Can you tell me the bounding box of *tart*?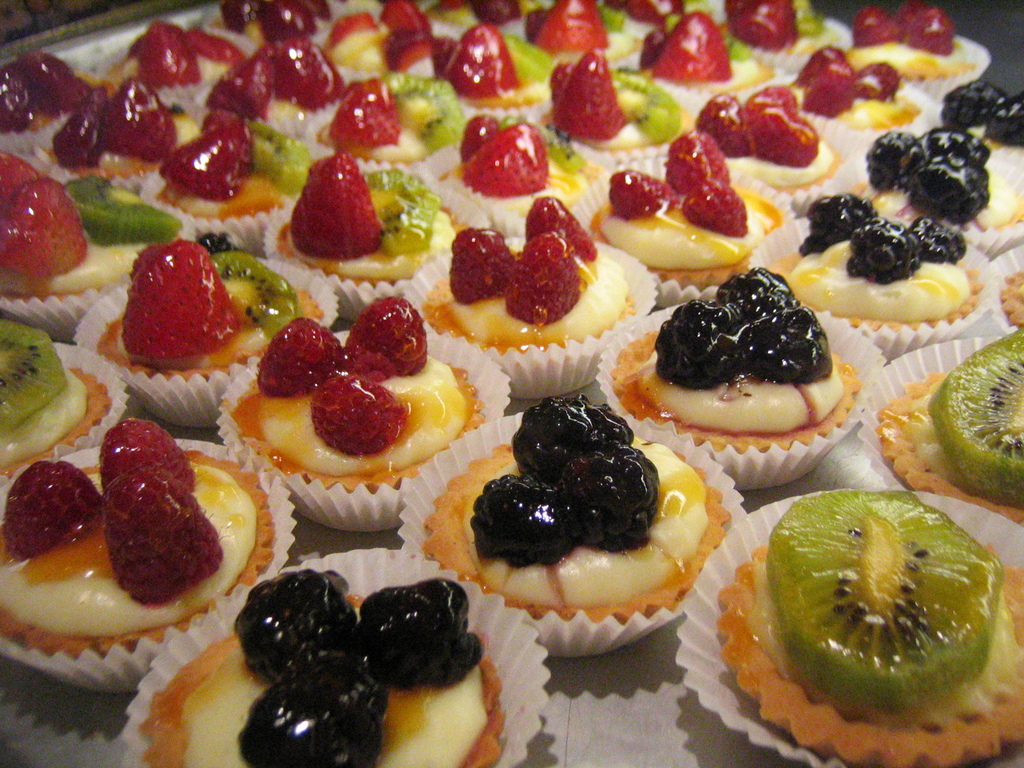
x1=113 y1=548 x2=547 y2=767.
